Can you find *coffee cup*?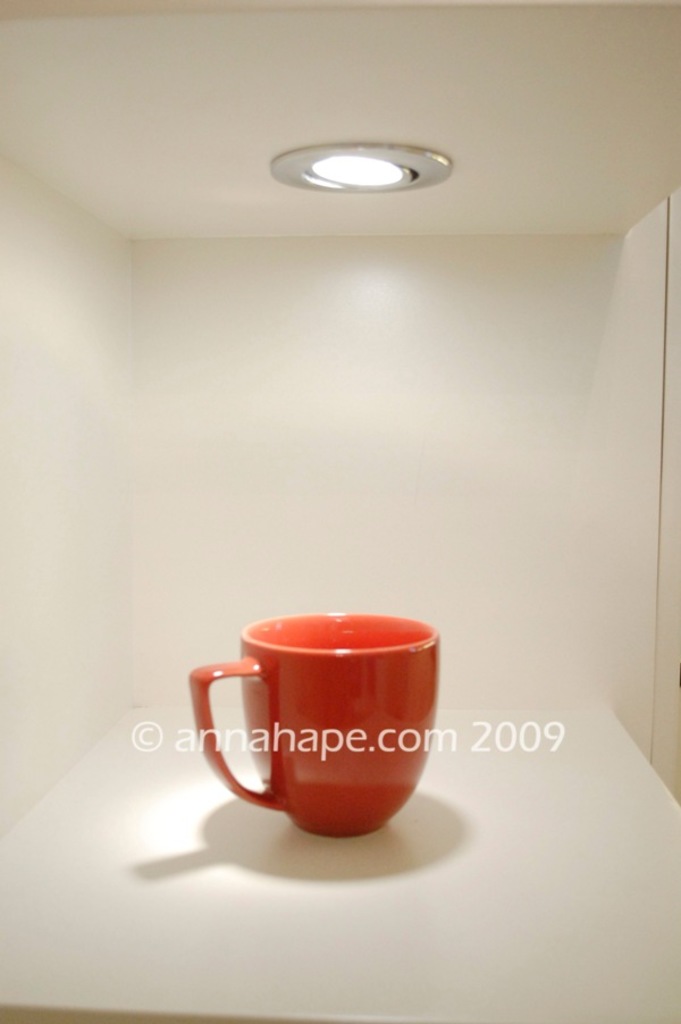
Yes, bounding box: <region>187, 611, 445, 849</region>.
